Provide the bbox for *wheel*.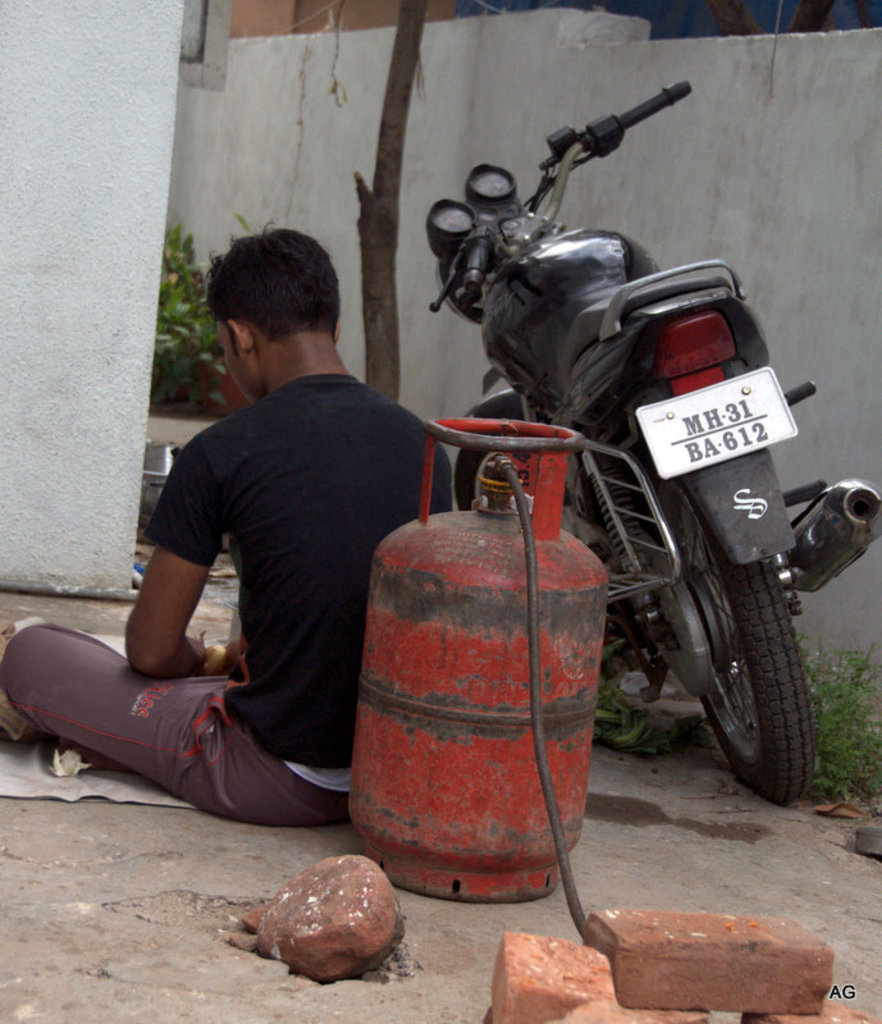
bbox=[708, 567, 827, 792].
